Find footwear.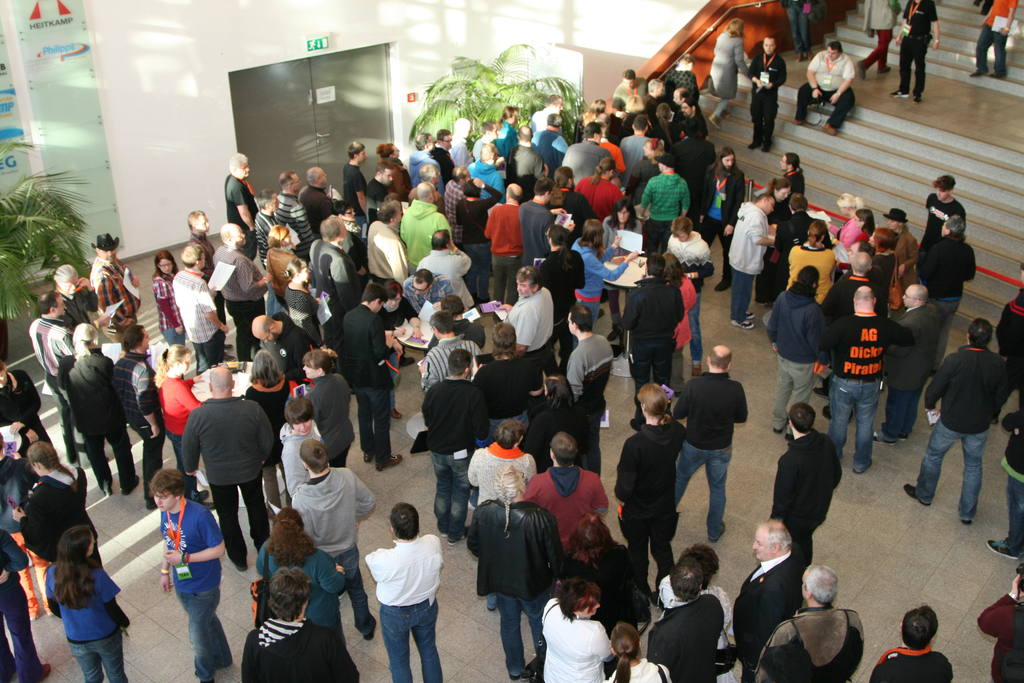
box(968, 69, 987, 78).
